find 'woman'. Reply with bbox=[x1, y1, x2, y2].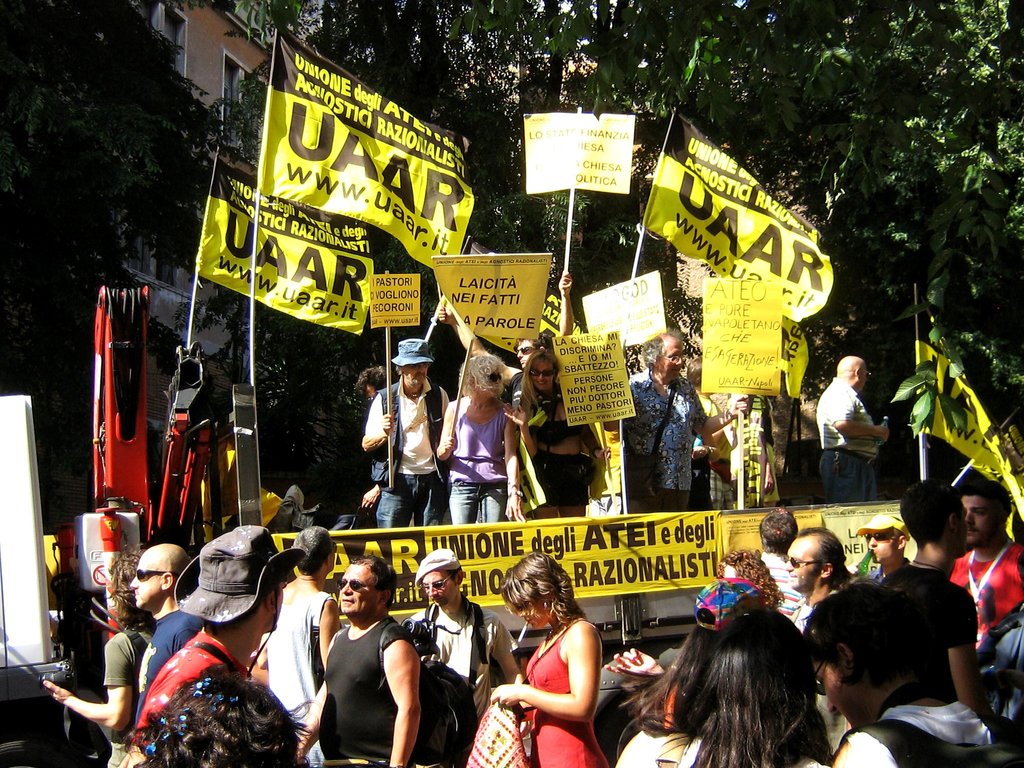
bbox=[435, 355, 533, 543].
